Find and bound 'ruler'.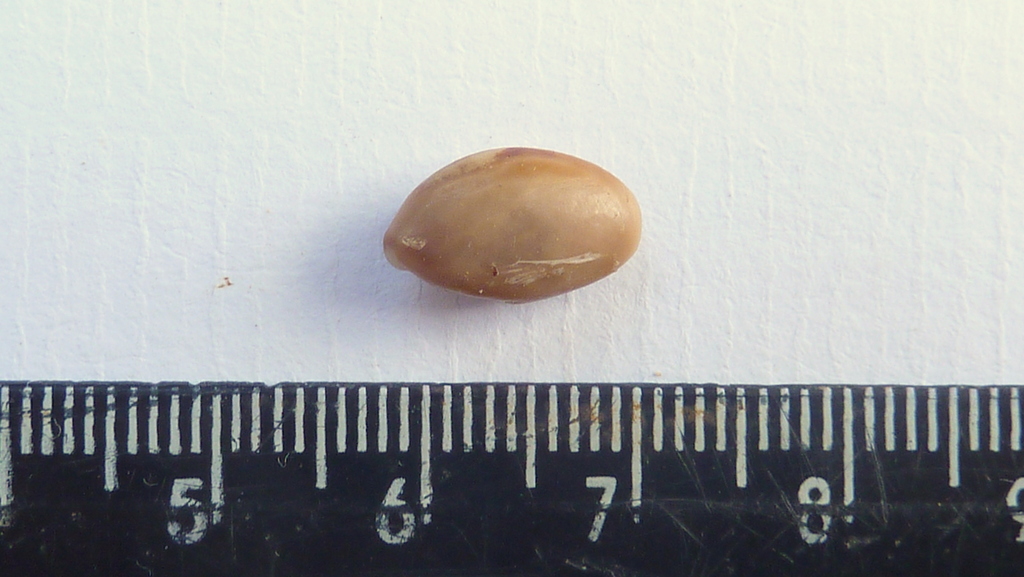
Bound: [left=4, top=379, right=1023, bottom=576].
